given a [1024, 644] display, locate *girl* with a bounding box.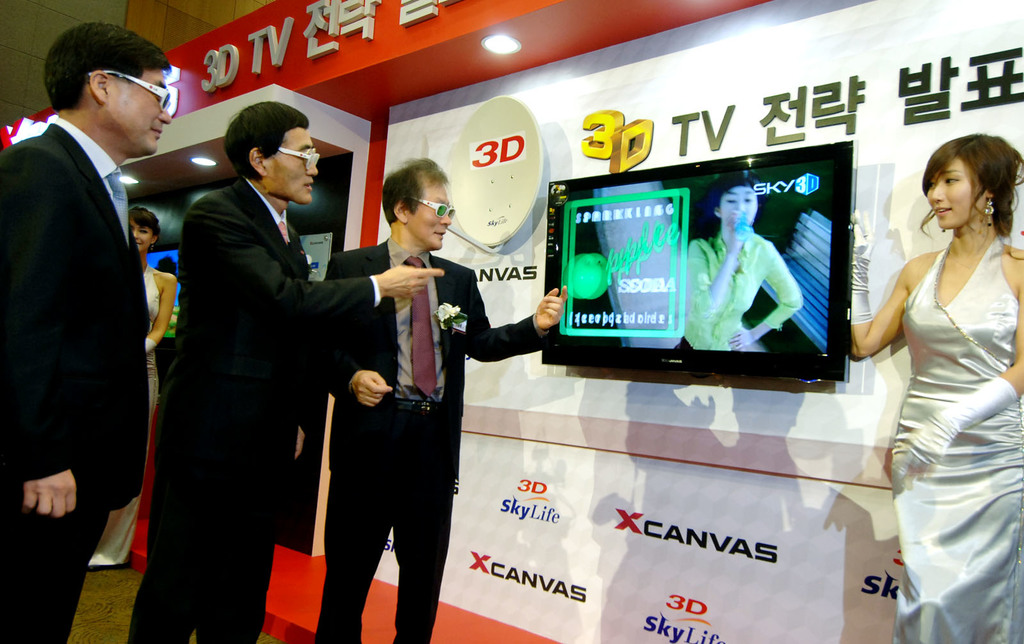
Located: bbox=(88, 208, 179, 566).
